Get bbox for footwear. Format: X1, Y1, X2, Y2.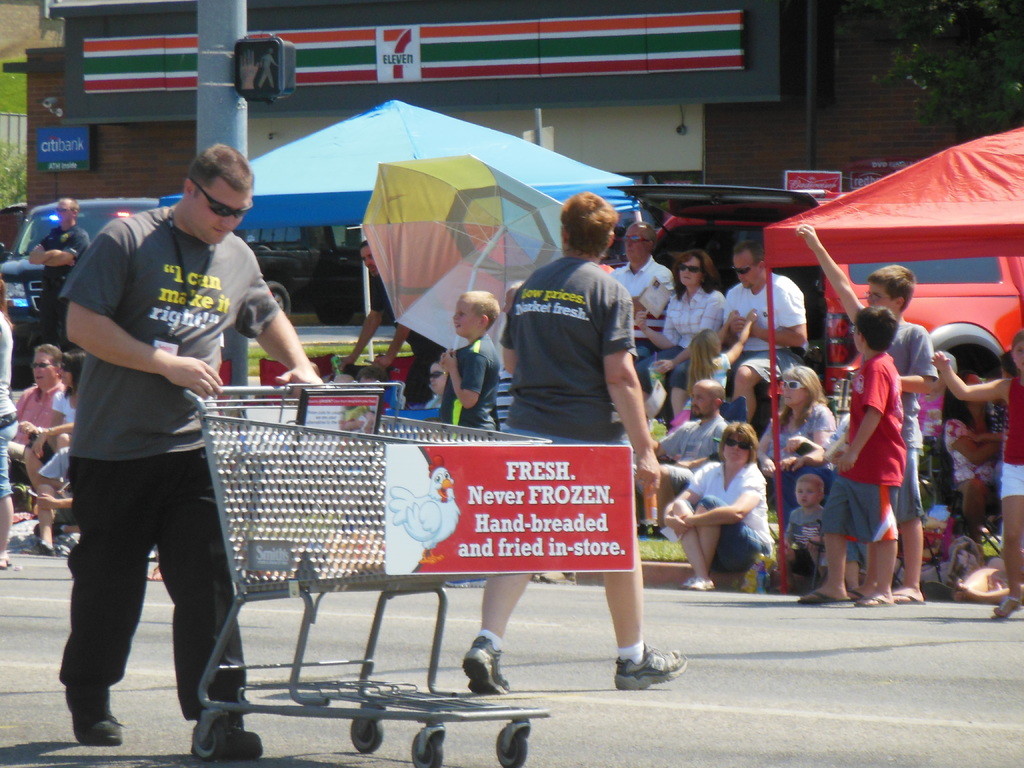
684, 576, 717, 595.
